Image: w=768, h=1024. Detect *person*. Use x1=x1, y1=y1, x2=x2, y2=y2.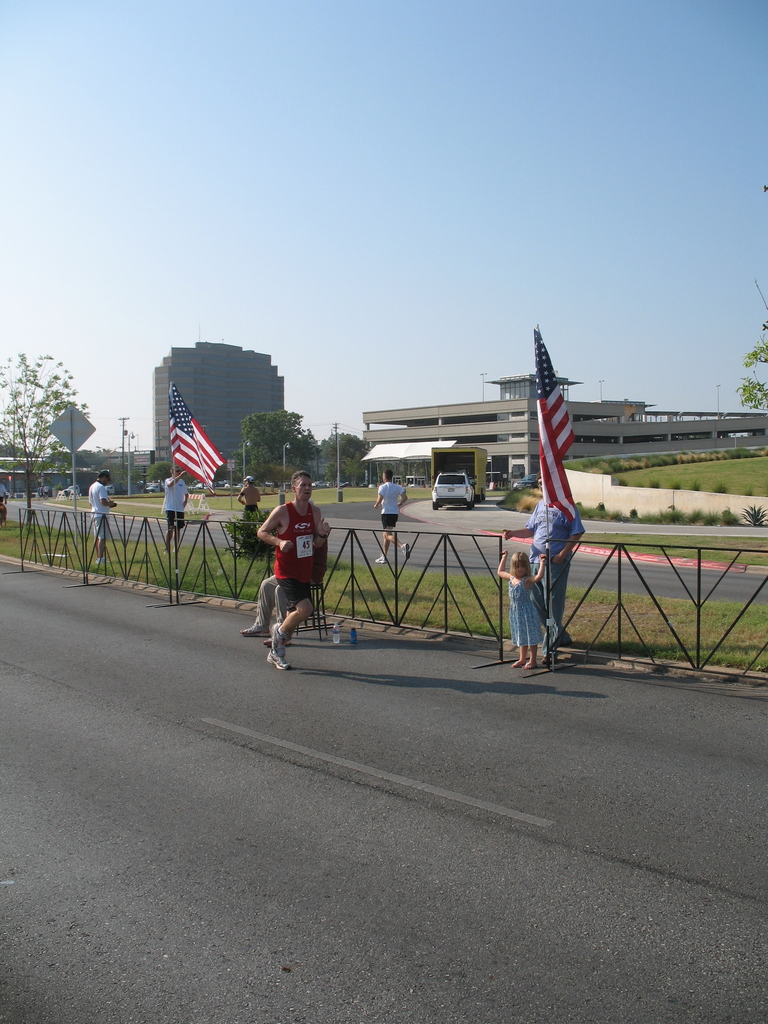
x1=0, y1=483, x2=9, y2=525.
